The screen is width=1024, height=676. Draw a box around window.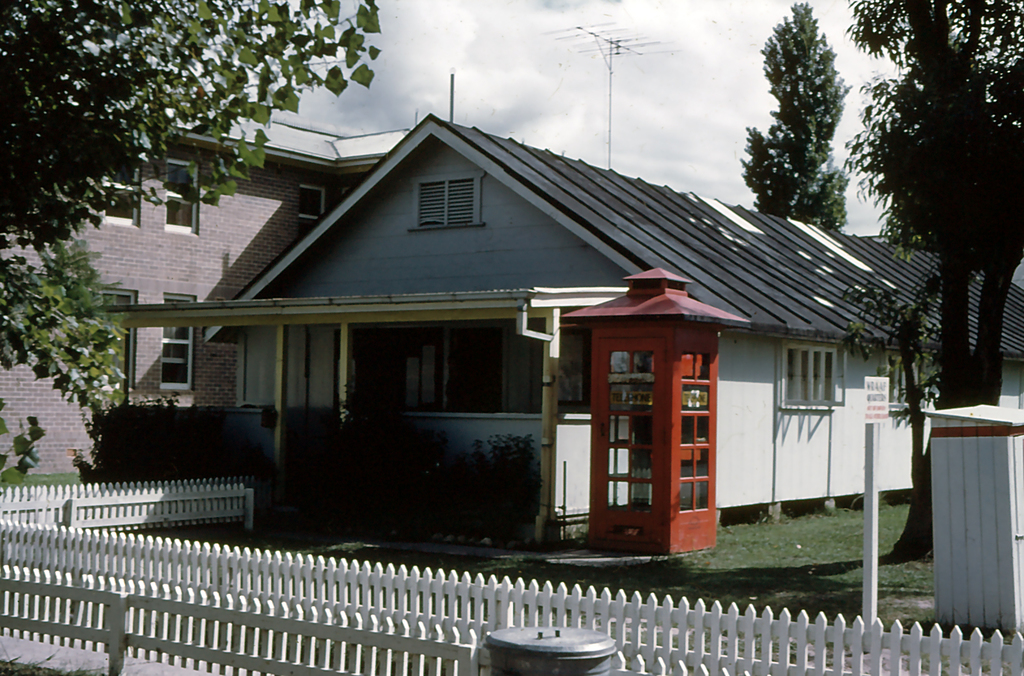
{"x1": 294, "y1": 184, "x2": 329, "y2": 218}.
